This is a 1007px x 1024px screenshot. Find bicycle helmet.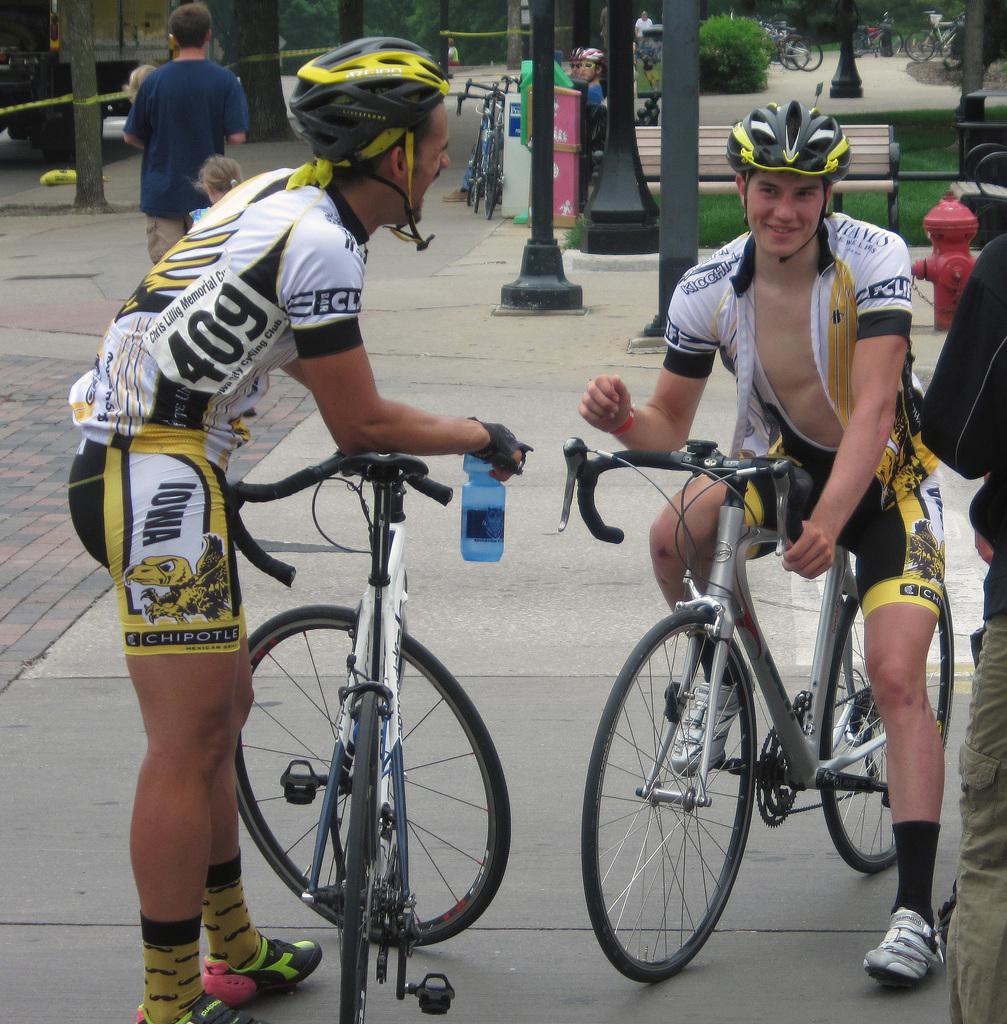
Bounding box: select_region(282, 36, 447, 248).
